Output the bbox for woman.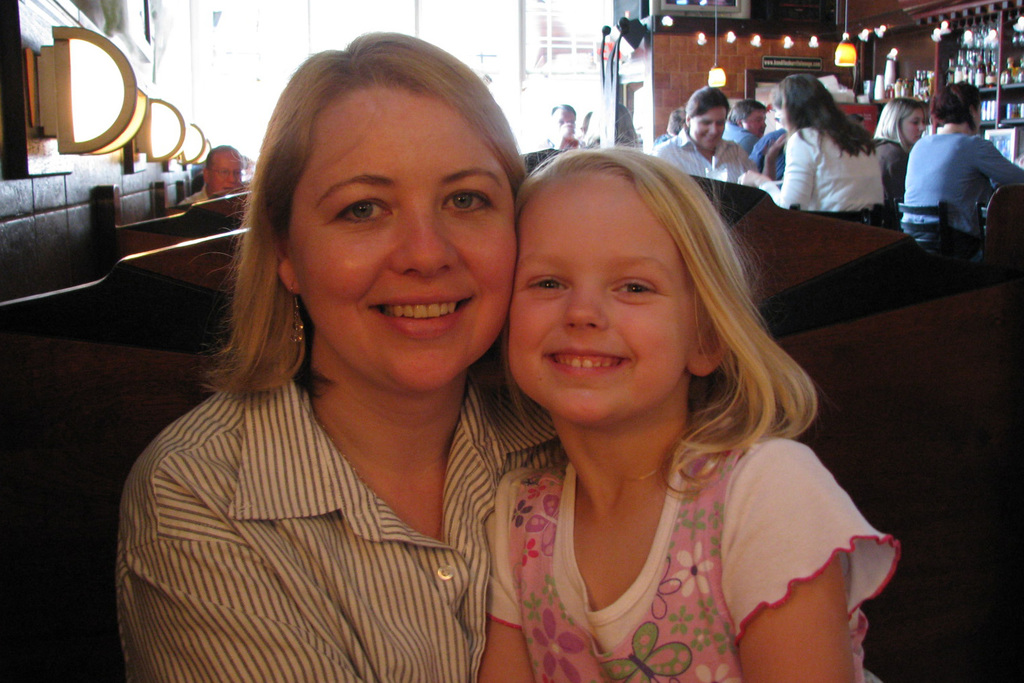
870, 92, 928, 212.
